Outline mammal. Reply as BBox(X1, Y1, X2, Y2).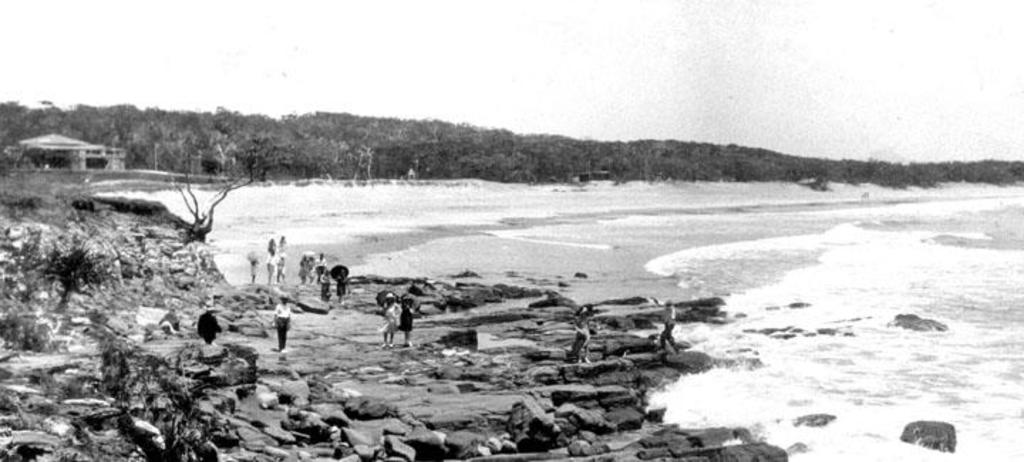
BBox(311, 250, 324, 279).
